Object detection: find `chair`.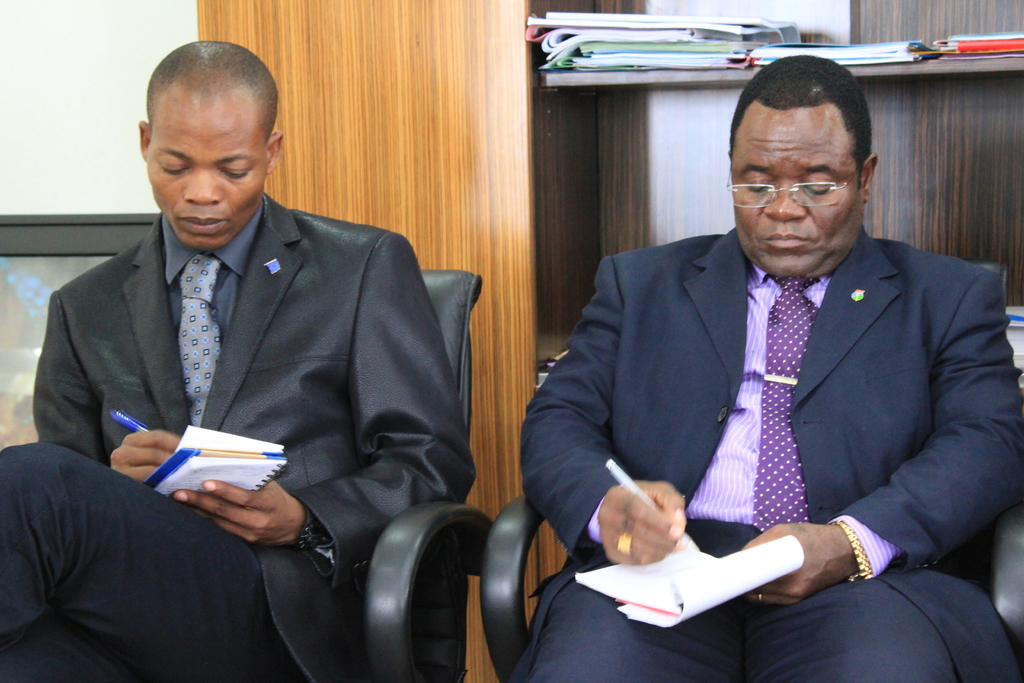
box=[360, 273, 497, 682].
